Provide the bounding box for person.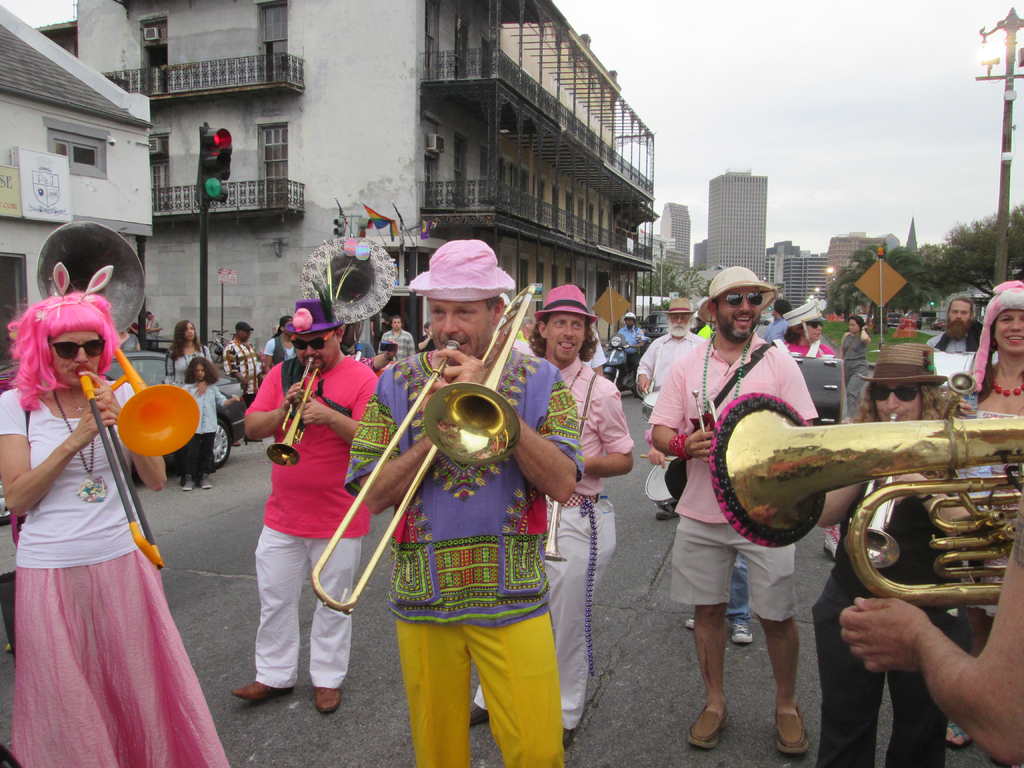
613:314:639:354.
